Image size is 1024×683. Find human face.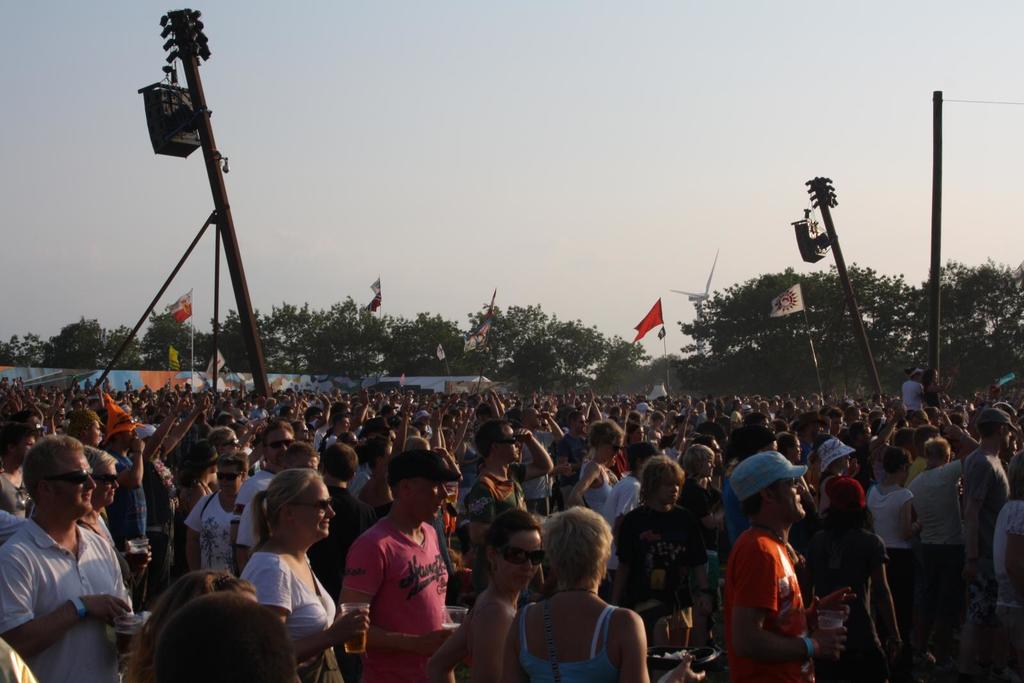
{"x1": 577, "y1": 411, "x2": 586, "y2": 432}.
